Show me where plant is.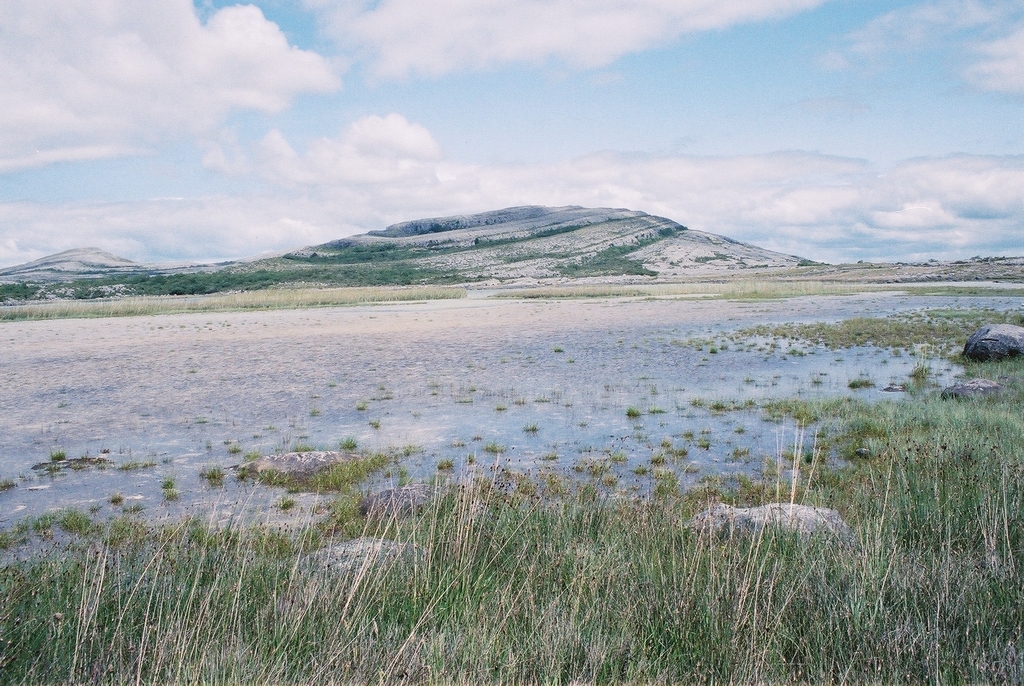
plant is at BBox(581, 456, 609, 476).
